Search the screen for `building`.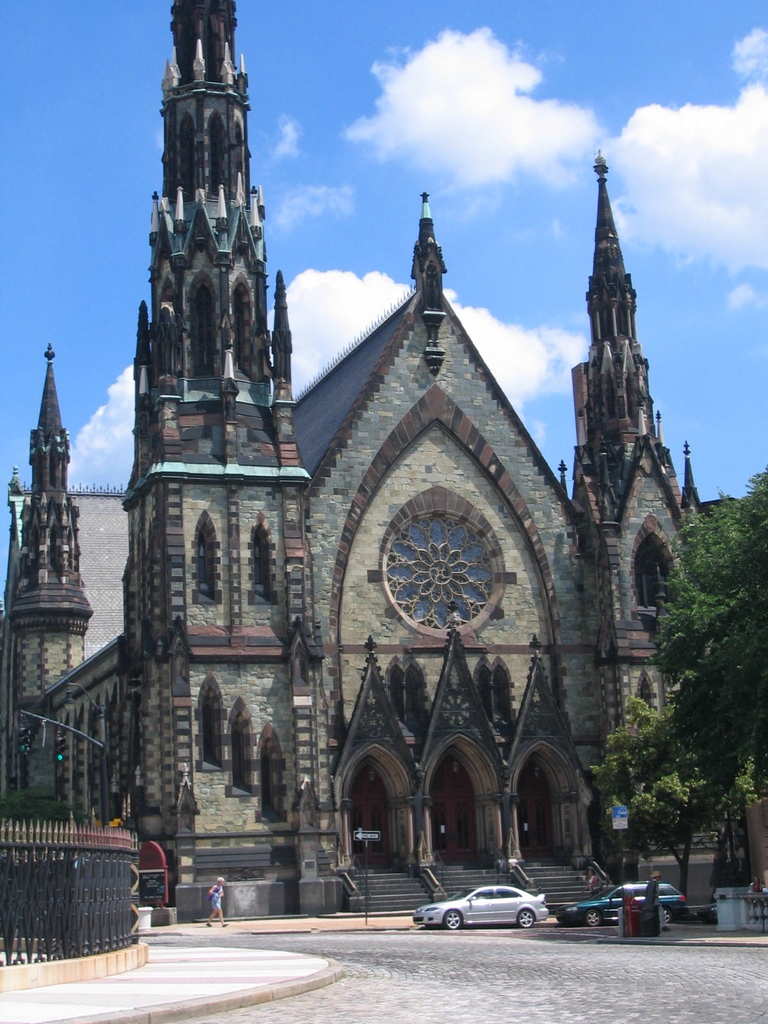
Found at crop(1, 0, 731, 923).
